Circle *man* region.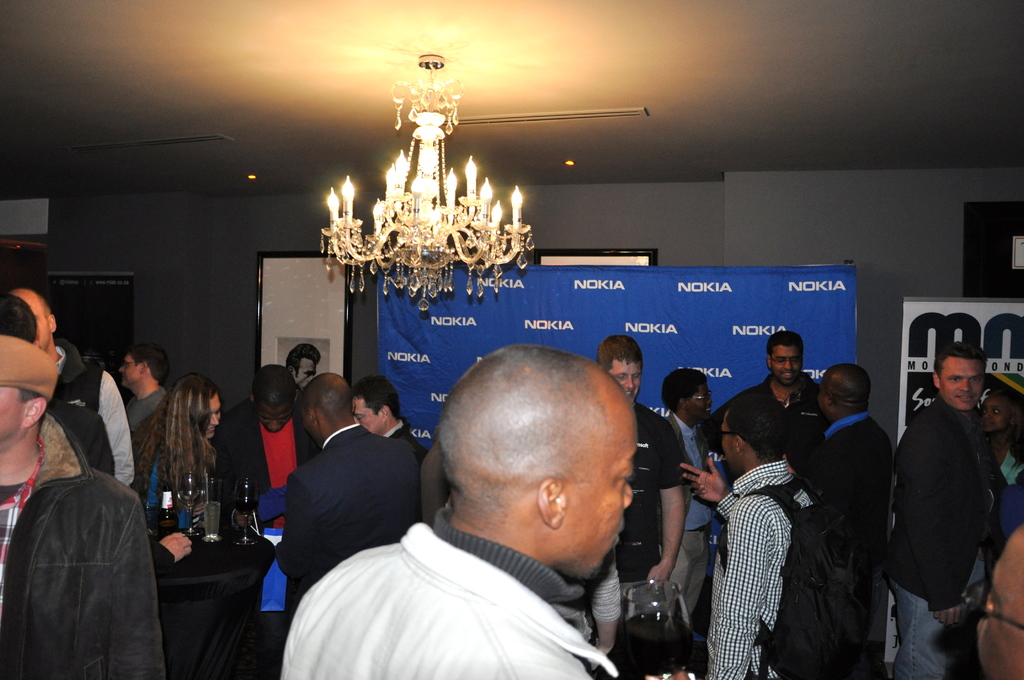
Region: <bbox>892, 338, 1006, 679</bbox>.
